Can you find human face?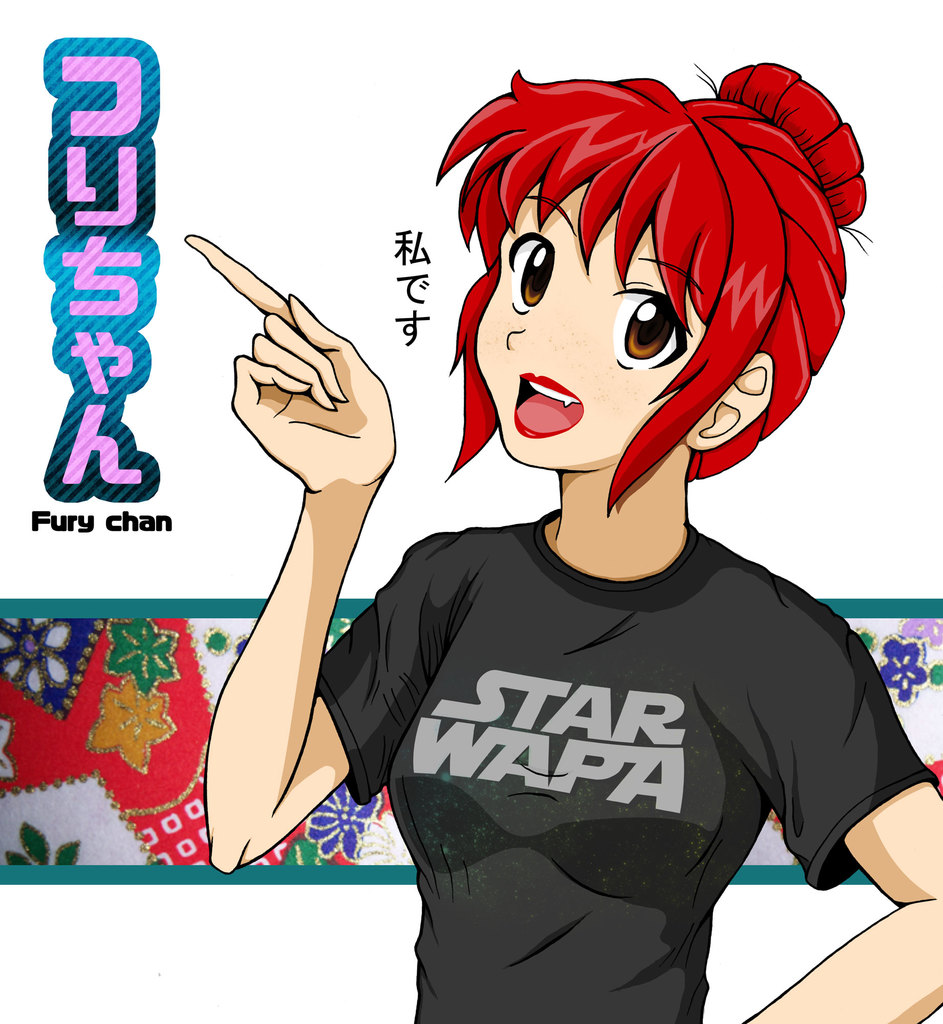
Yes, bounding box: region(464, 162, 796, 492).
